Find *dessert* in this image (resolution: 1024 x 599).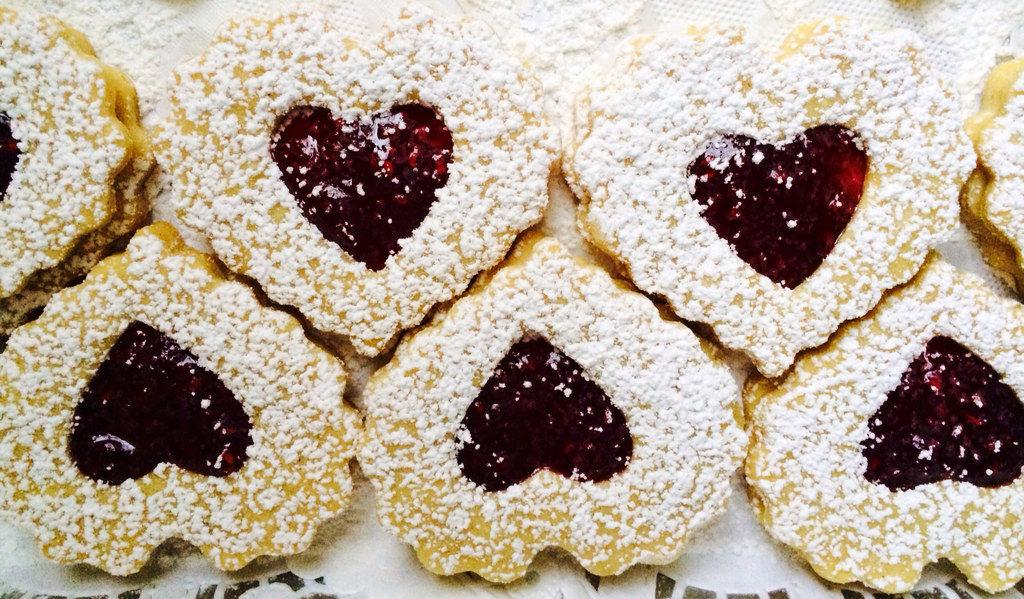
x1=743 y1=242 x2=1023 y2=598.
